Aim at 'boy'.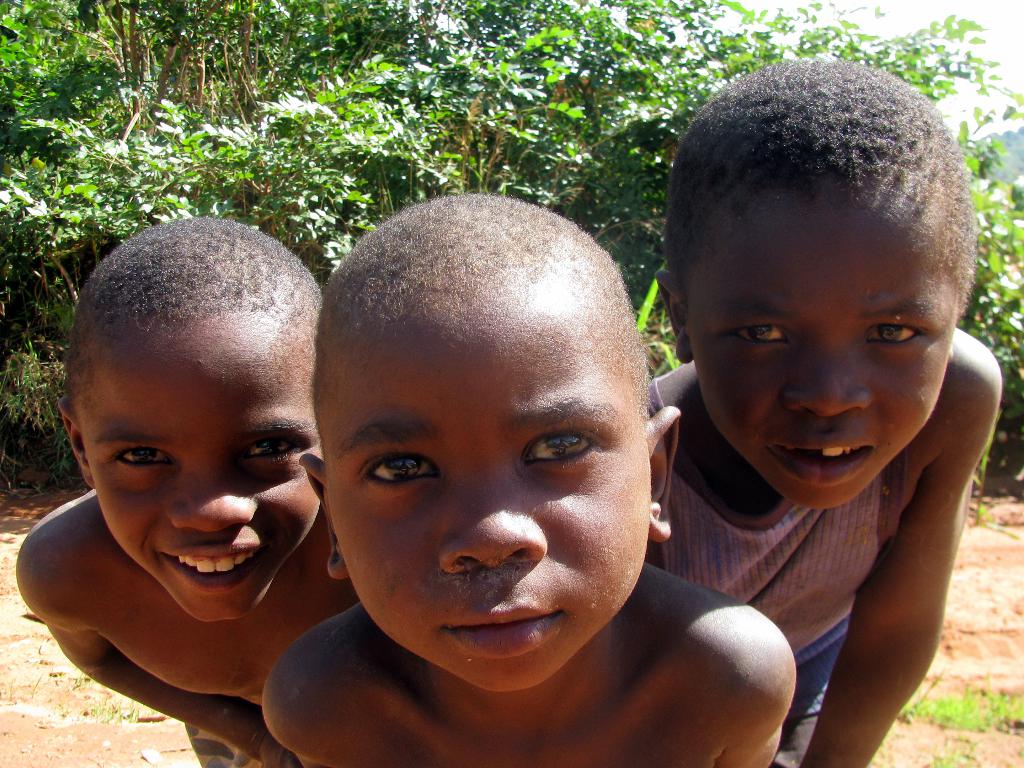
Aimed at 643/44/1001/767.
